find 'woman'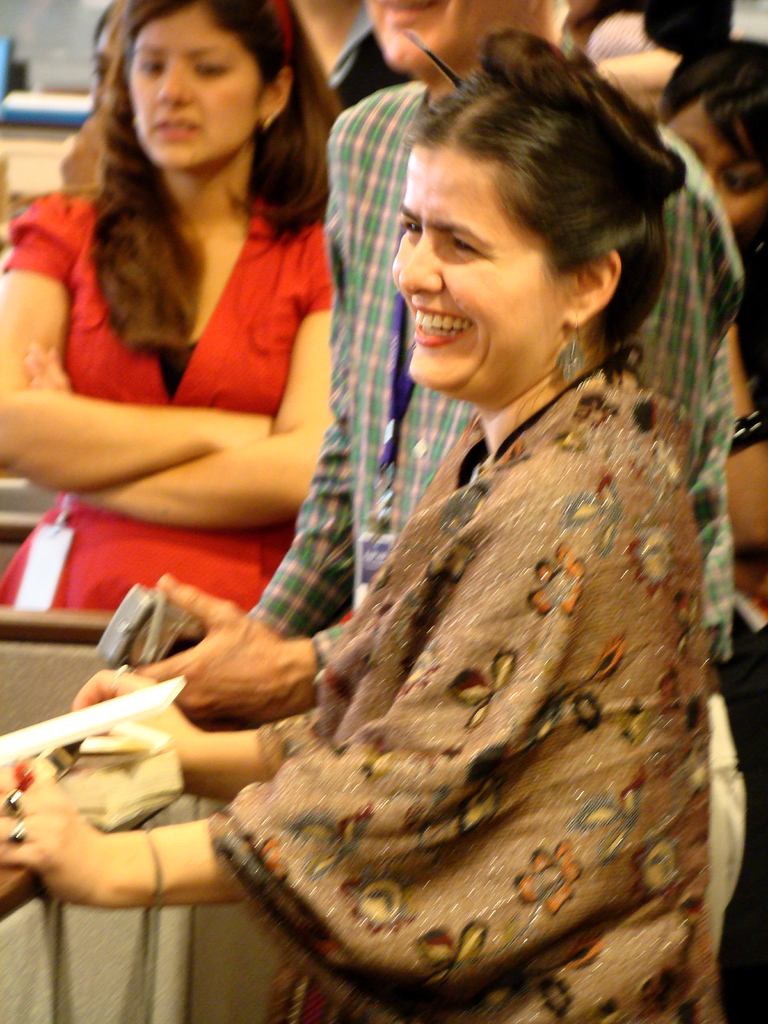
<bbox>0, 26, 716, 1023</bbox>
